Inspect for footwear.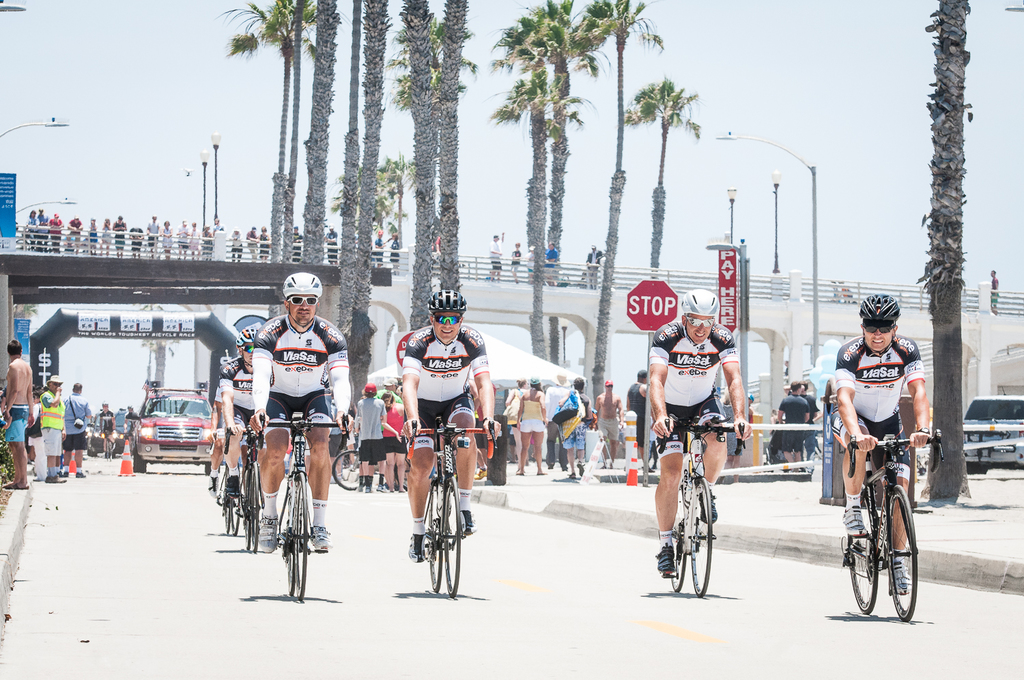
Inspection: x1=311, y1=522, x2=330, y2=546.
